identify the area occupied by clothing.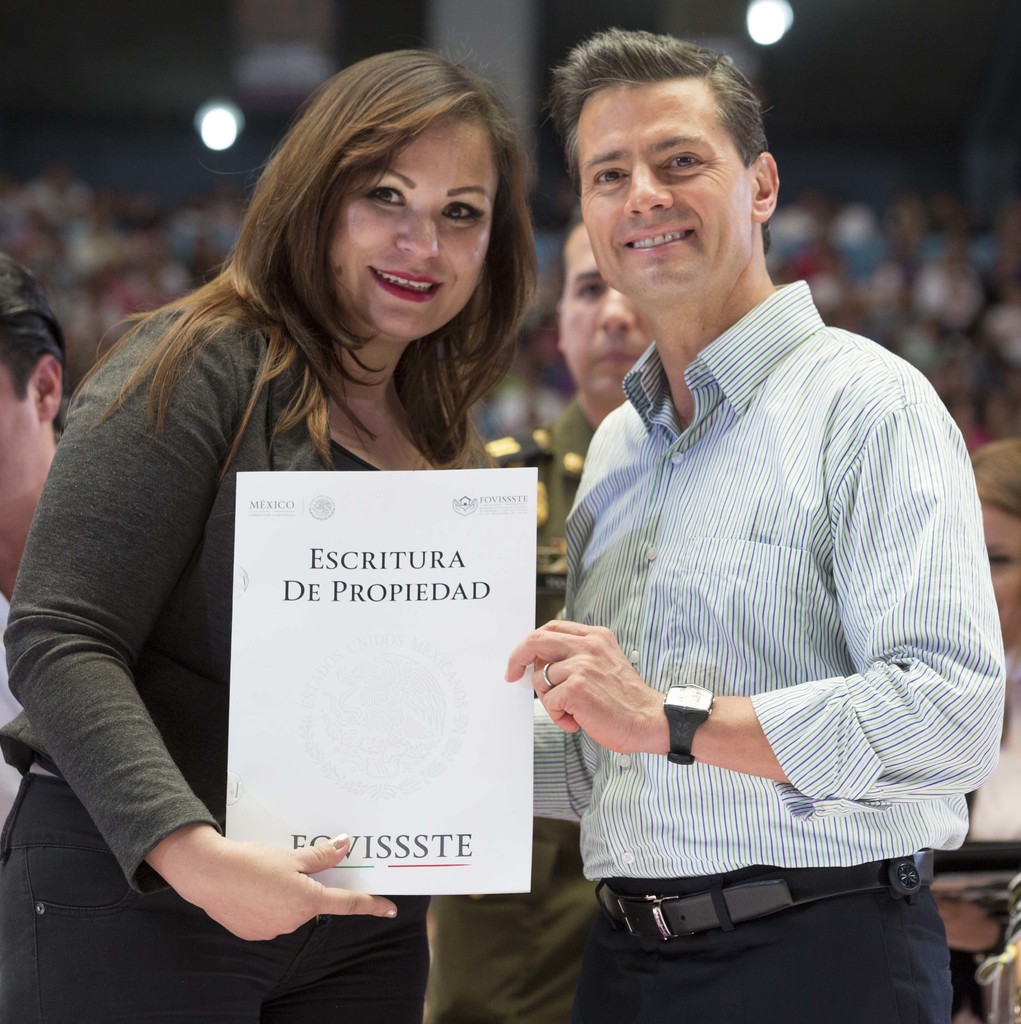
Area: pyautogui.locateOnScreen(0, 290, 497, 1023).
